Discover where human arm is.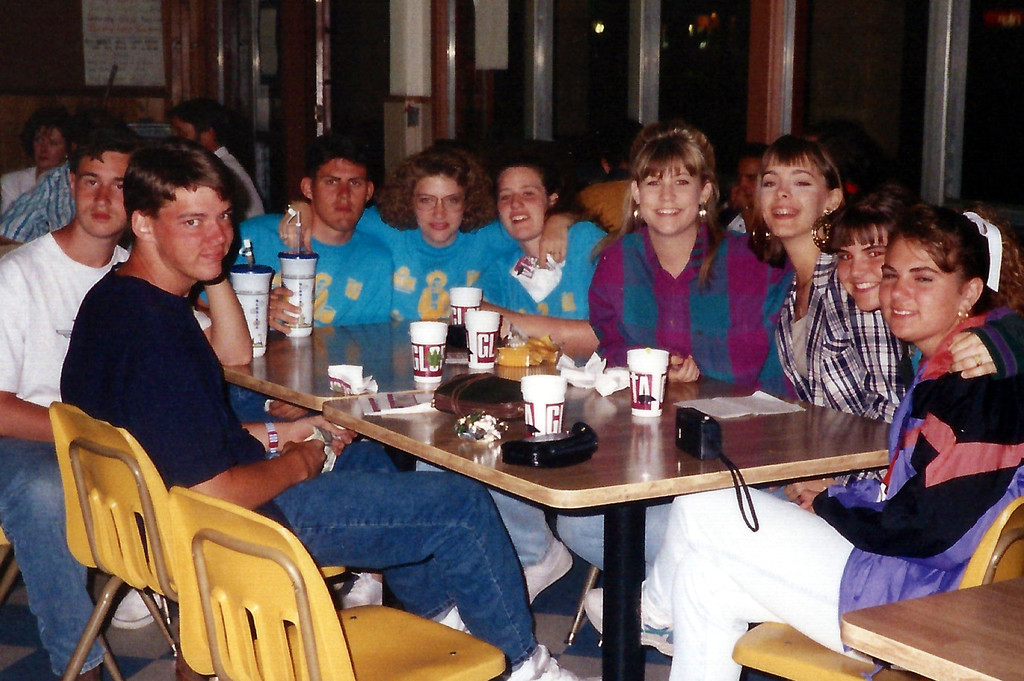
Discovered at detection(274, 198, 403, 261).
